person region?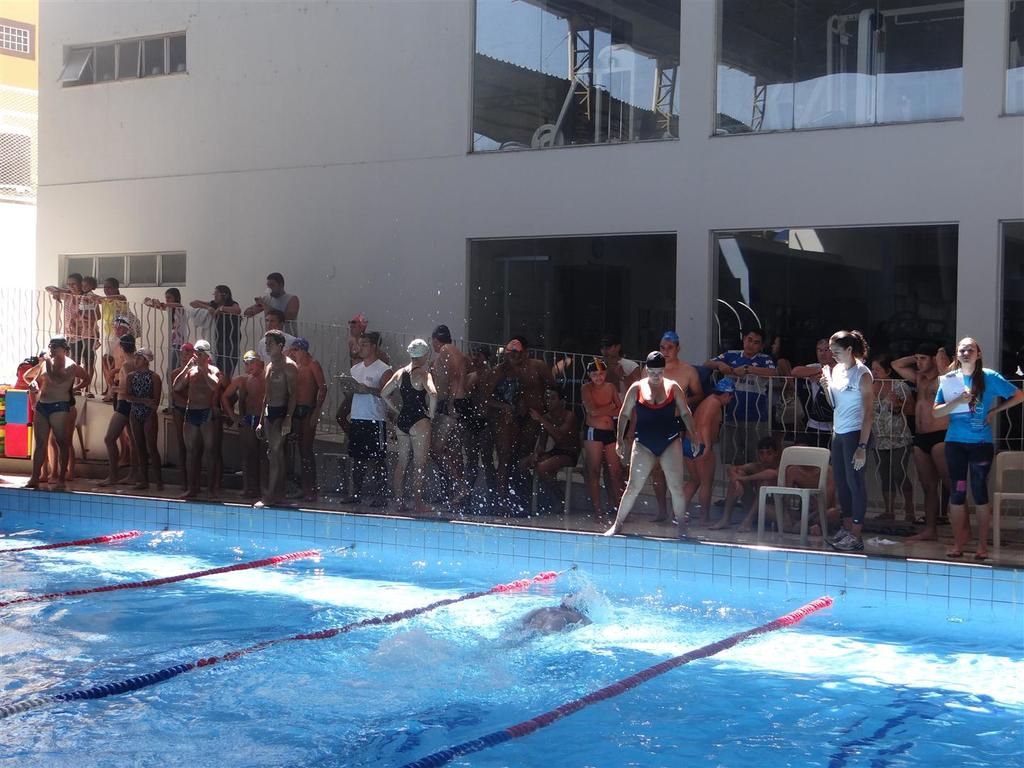
(581, 357, 617, 521)
